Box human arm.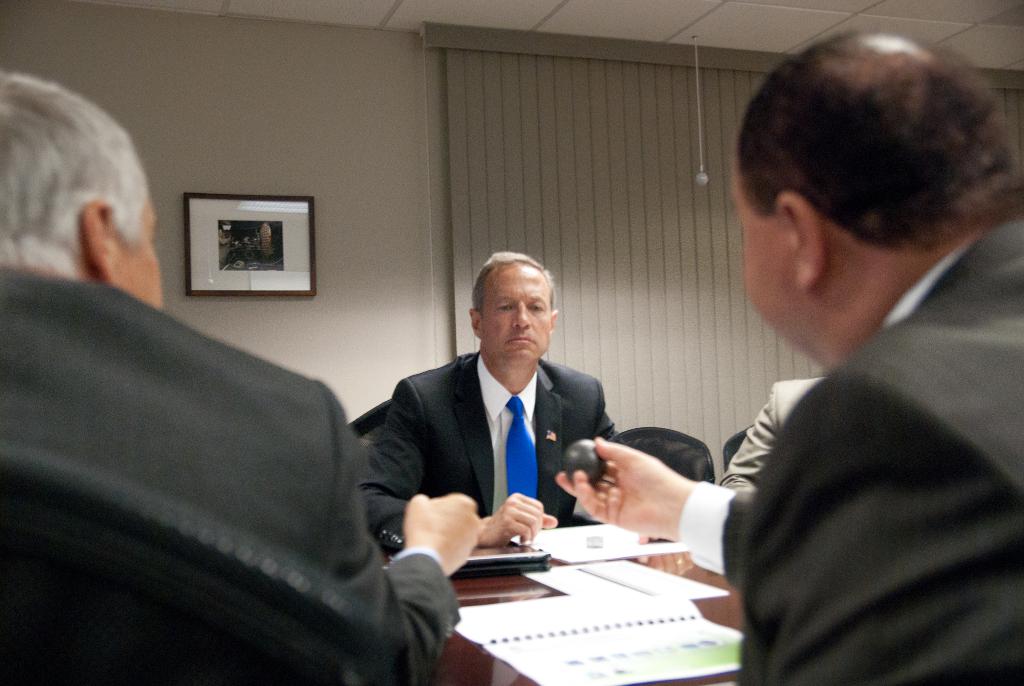
361:372:572:573.
